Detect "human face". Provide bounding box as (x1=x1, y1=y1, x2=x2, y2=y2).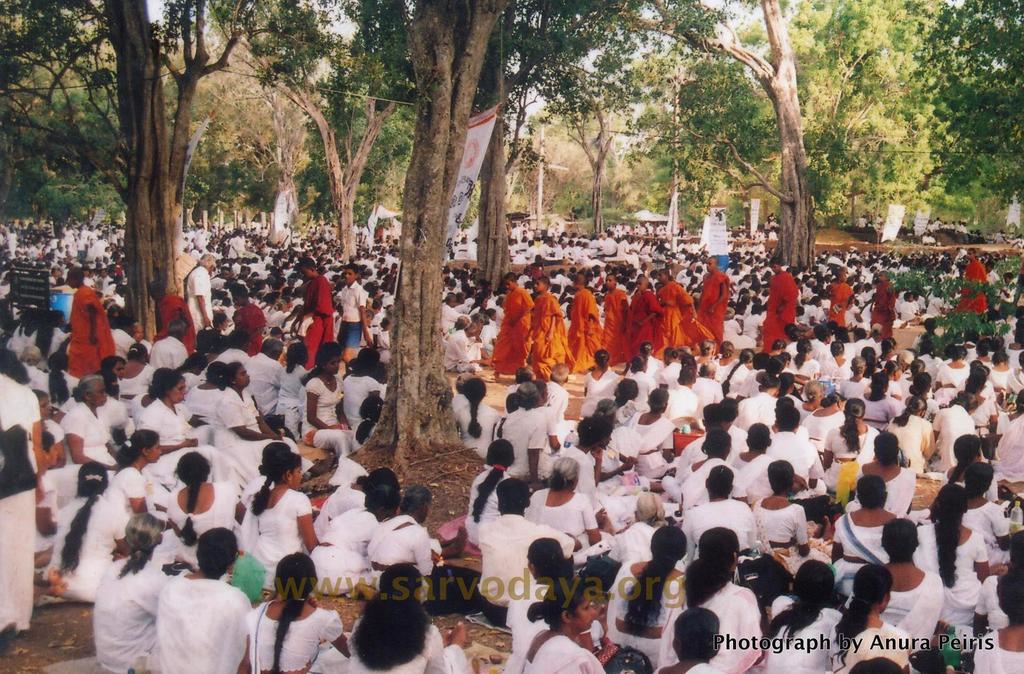
(x1=95, y1=381, x2=111, y2=406).
